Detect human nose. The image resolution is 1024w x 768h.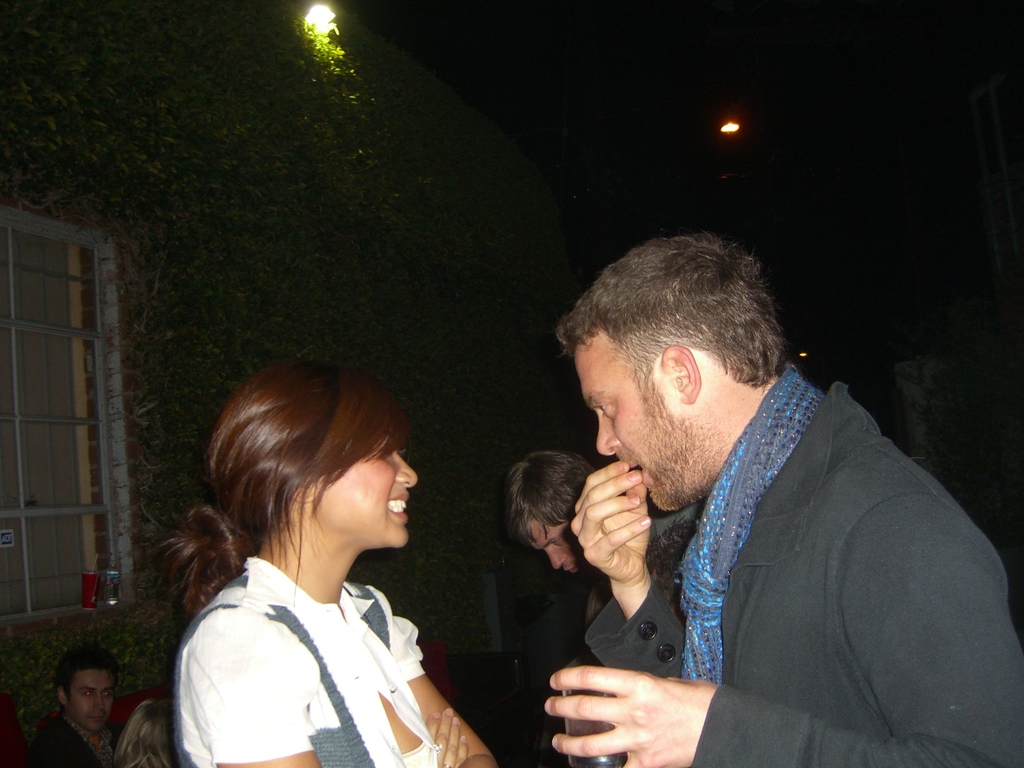
bbox=[394, 451, 420, 487].
